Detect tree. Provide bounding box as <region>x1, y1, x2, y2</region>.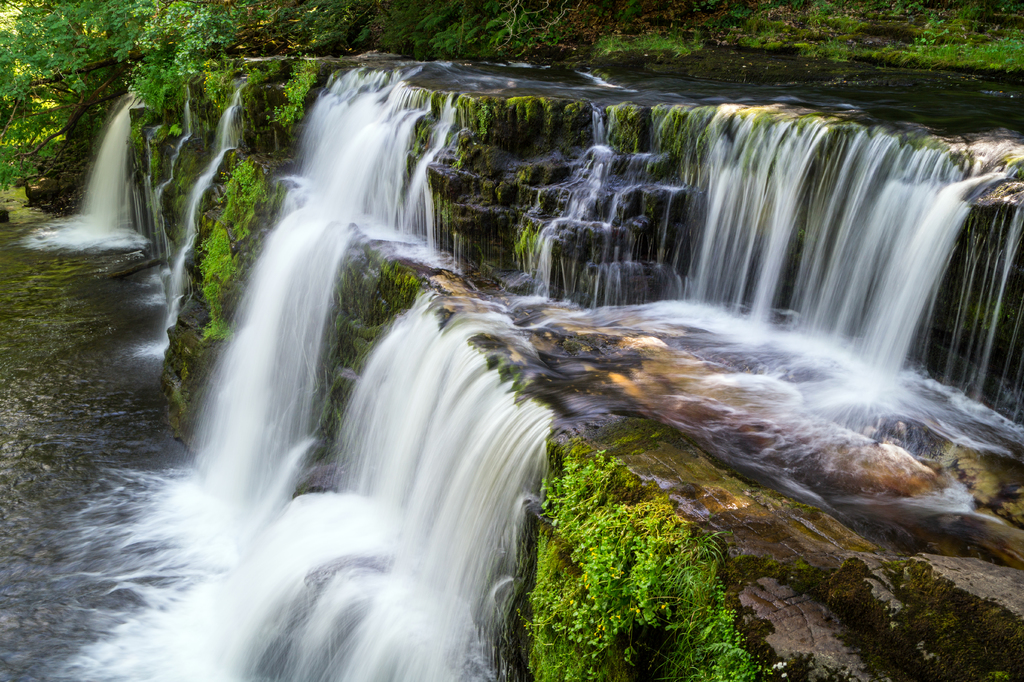
<region>0, 0, 268, 204</region>.
